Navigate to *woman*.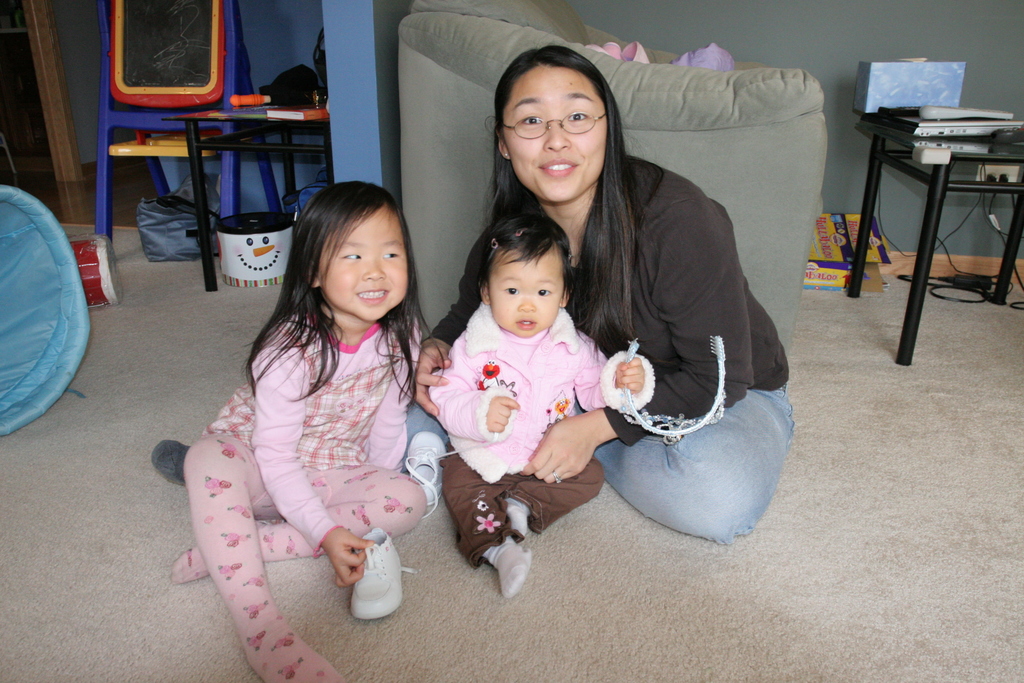
Navigation target: <region>402, 40, 796, 553</region>.
